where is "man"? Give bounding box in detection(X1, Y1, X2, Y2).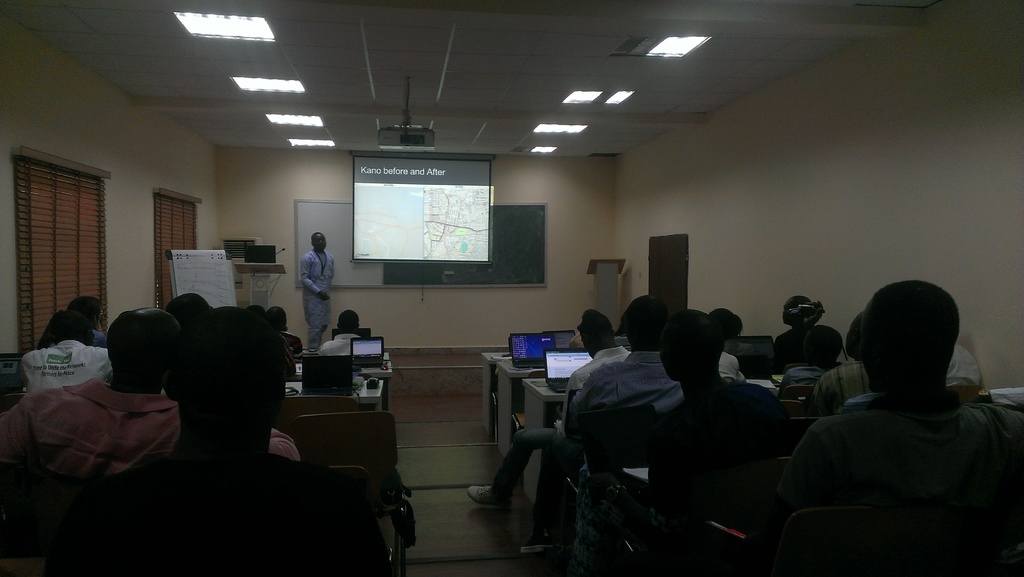
detection(563, 293, 684, 422).
